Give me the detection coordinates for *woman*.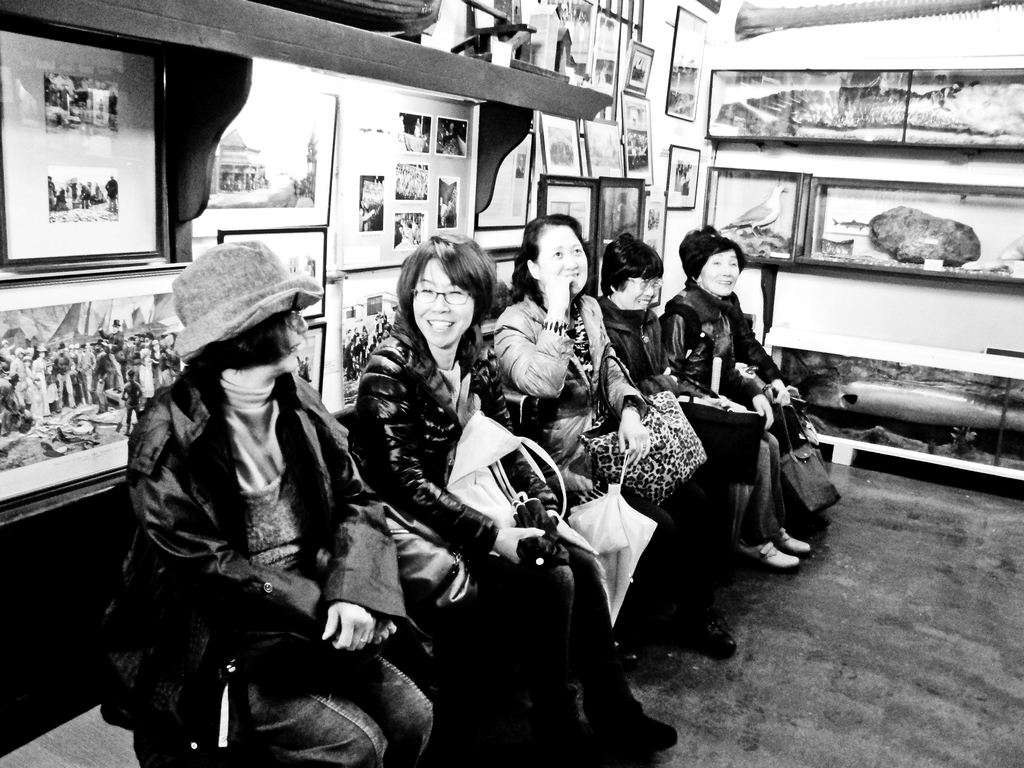
[80,240,438,767].
